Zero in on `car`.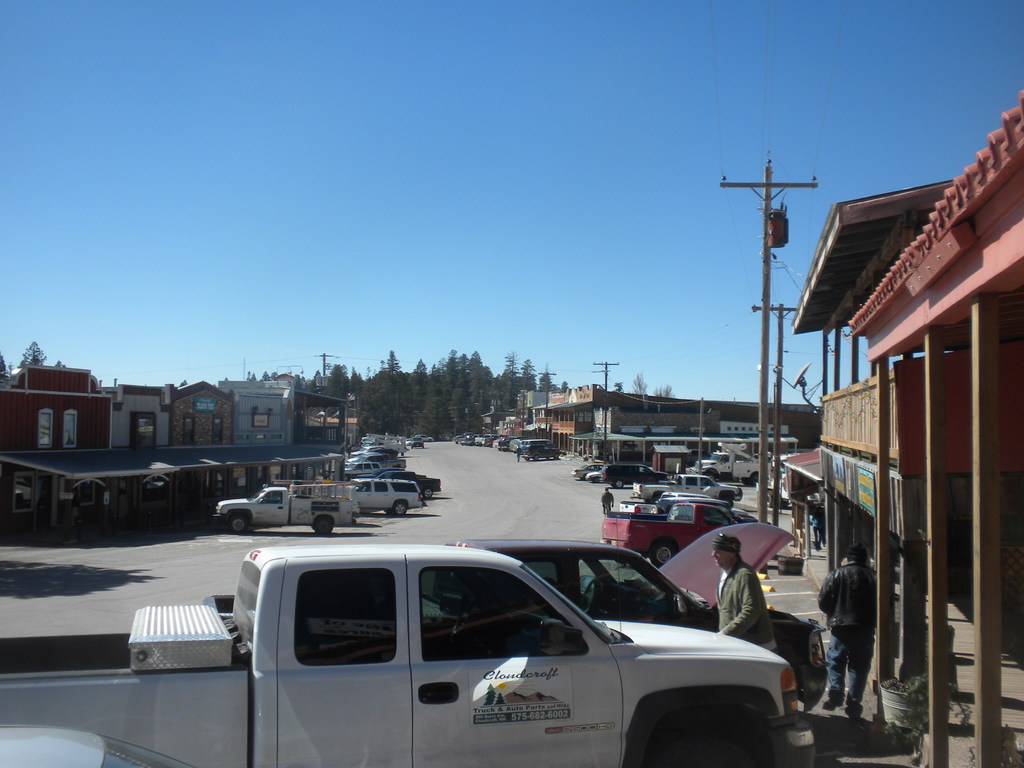
Zeroed in: x1=572, y1=464, x2=595, y2=476.
